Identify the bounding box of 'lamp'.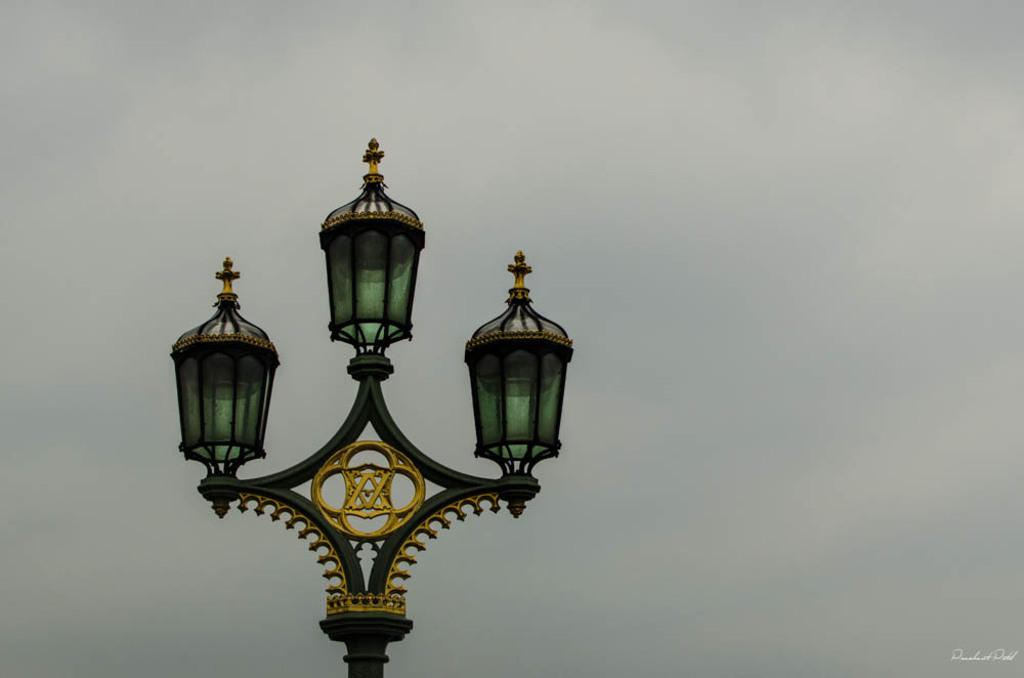
region(462, 249, 573, 520).
